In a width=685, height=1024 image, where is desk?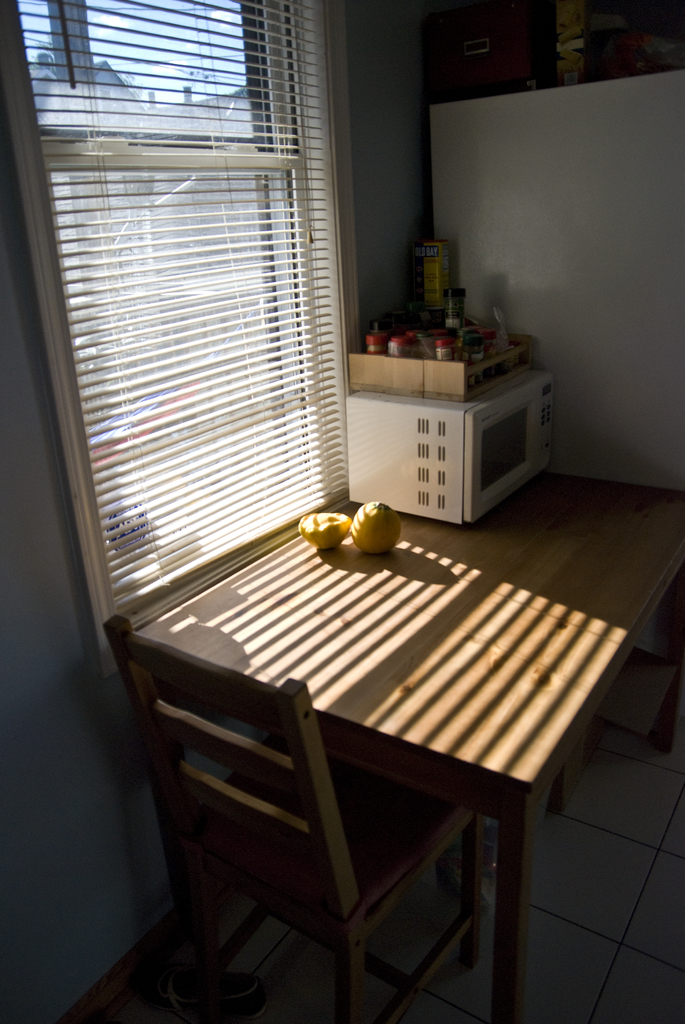
l=134, t=465, r=684, b=1023.
